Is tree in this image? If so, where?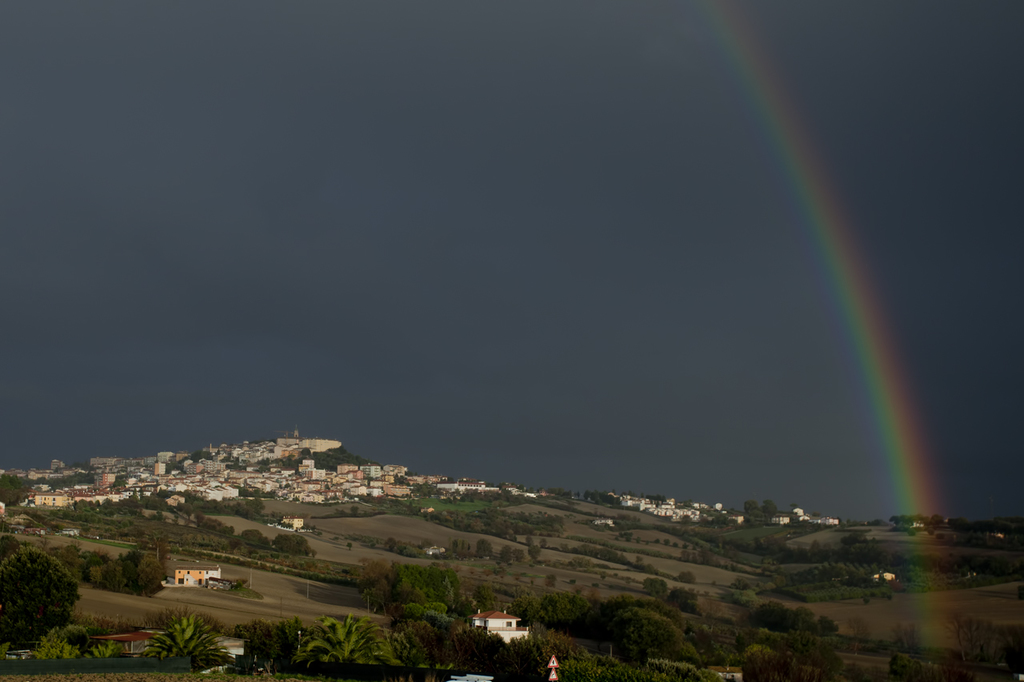
Yes, at crop(758, 540, 774, 556).
